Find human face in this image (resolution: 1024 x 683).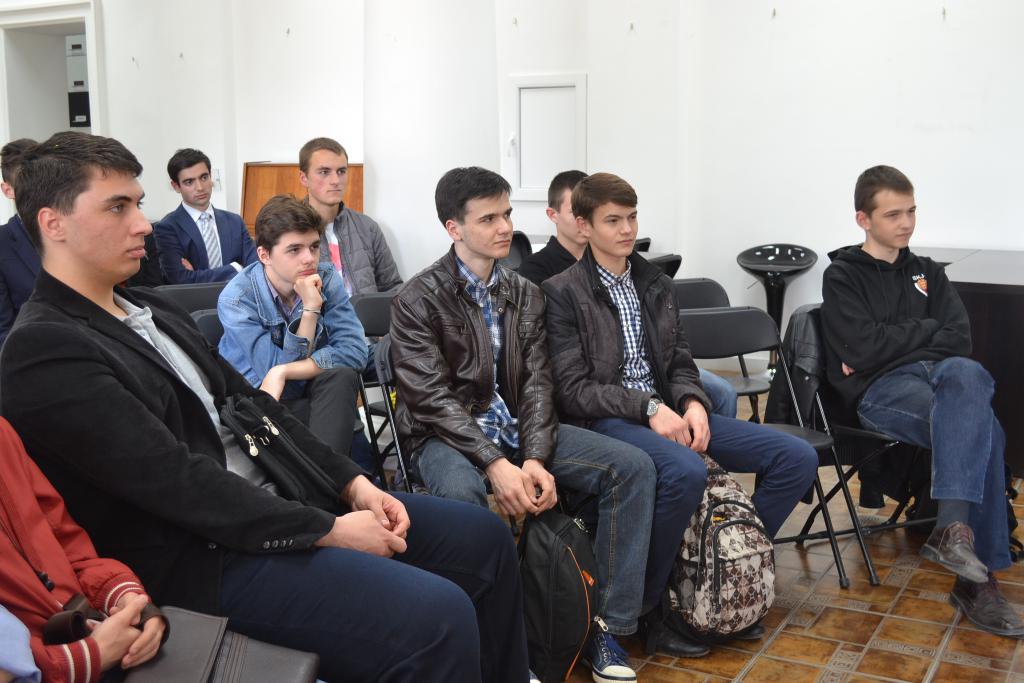
[left=178, top=163, right=212, bottom=204].
